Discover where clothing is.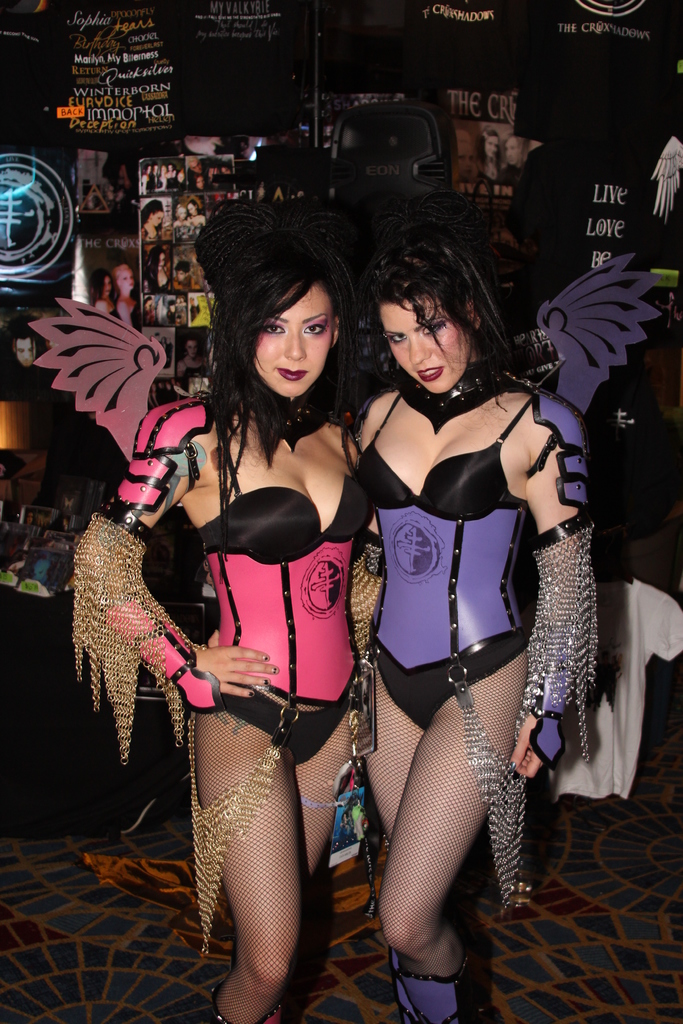
Discovered at box(346, 244, 664, 1023).
